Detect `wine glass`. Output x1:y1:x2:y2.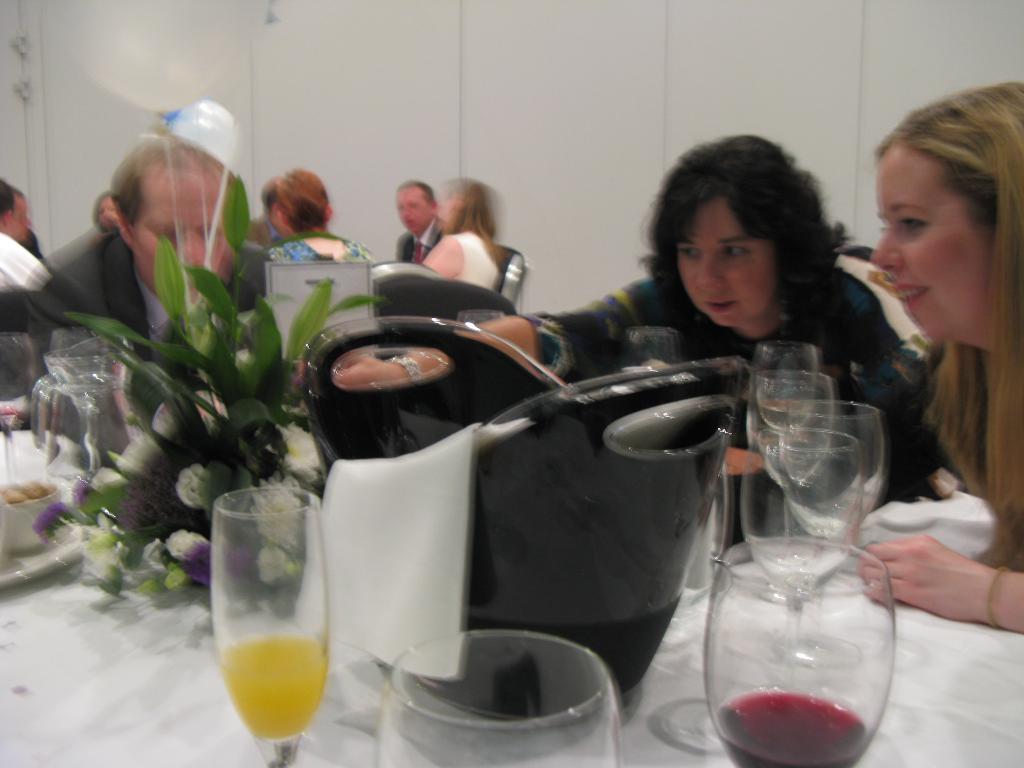
701:535:894:767.
